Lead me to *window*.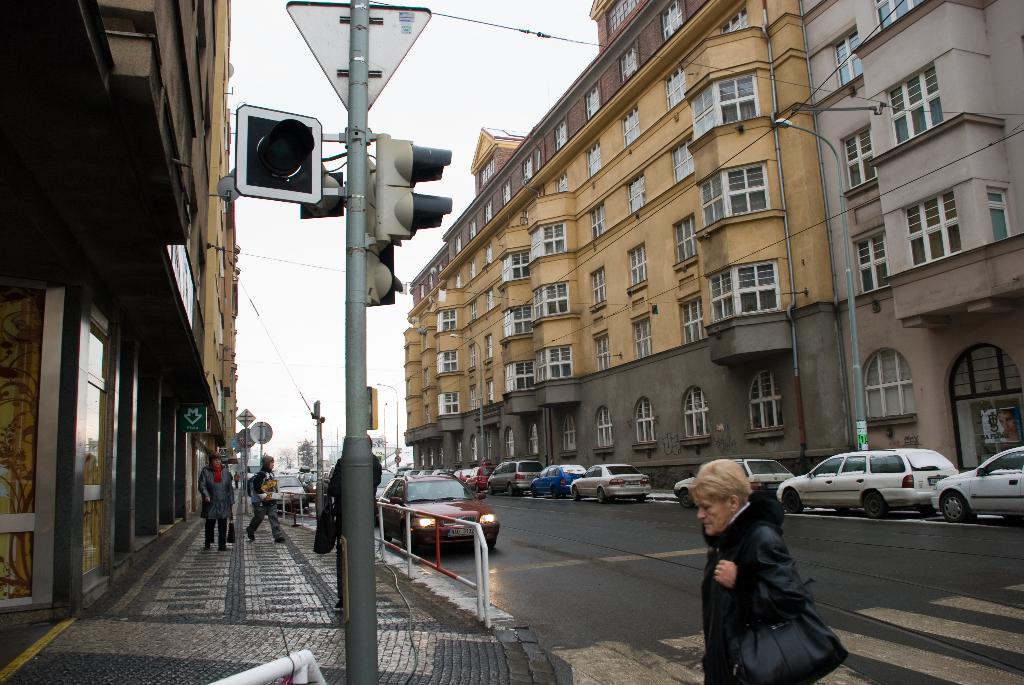
Lead to {"x1": 484, "y1": 289, "x2": 493, "y2": 311}.
